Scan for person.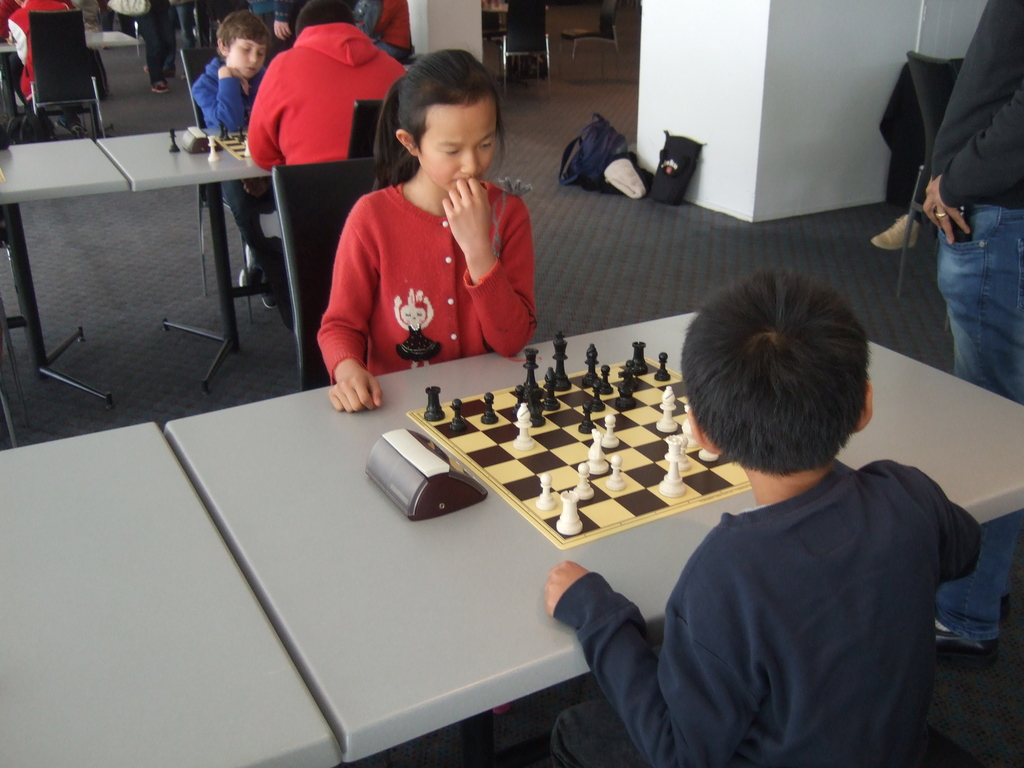
Scan result: <bbox>181, 8, 269, 296</bbox>.
